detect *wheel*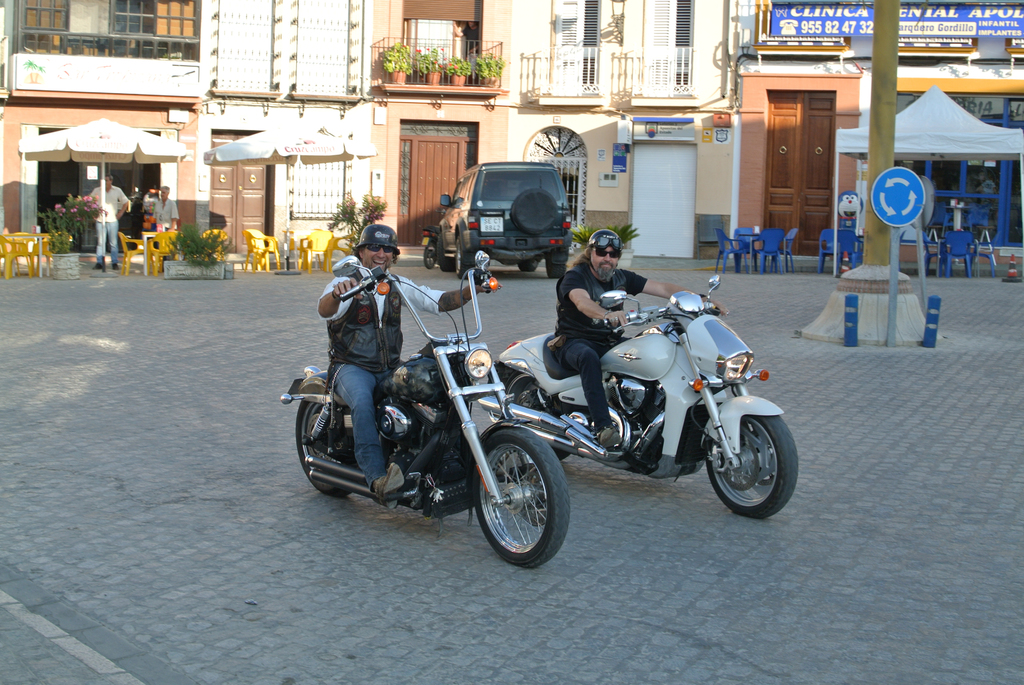
box=[518, 258, 542, 272]
